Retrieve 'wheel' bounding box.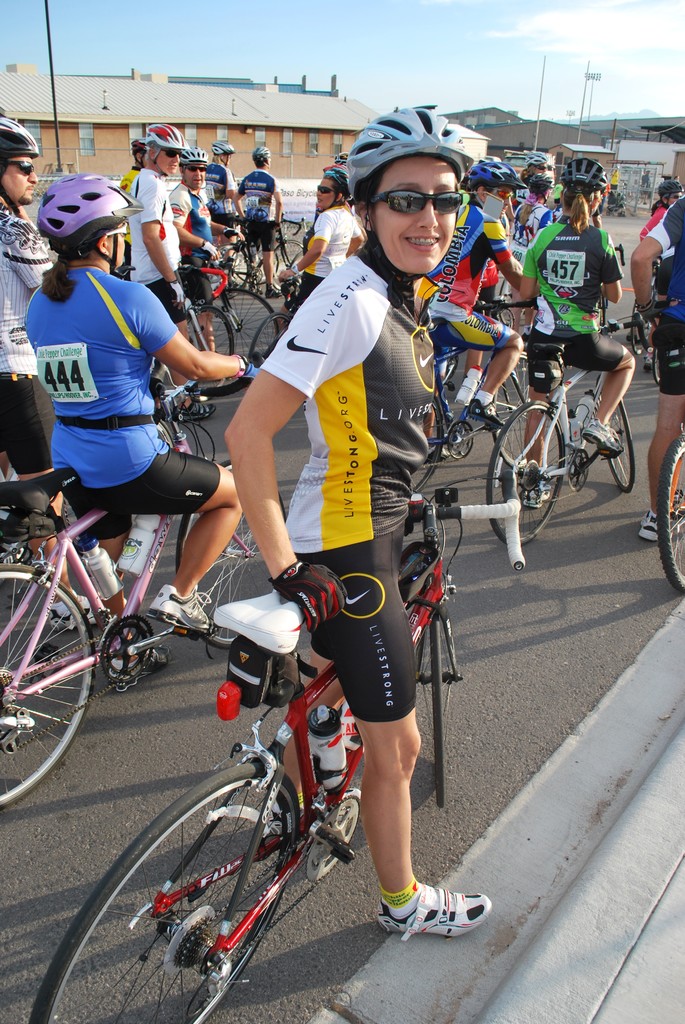
Bounding box: select_region(486, 391, 566, 545).
